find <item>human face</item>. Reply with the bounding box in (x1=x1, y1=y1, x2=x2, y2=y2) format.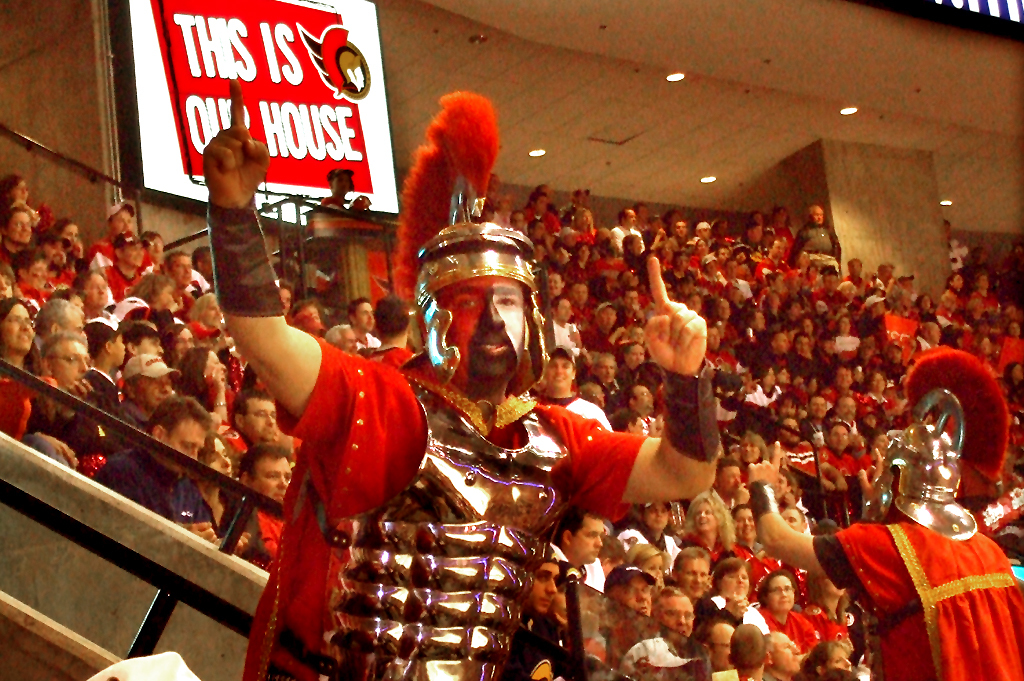
(x1=552, y1=274, x2=561, y2=297).
